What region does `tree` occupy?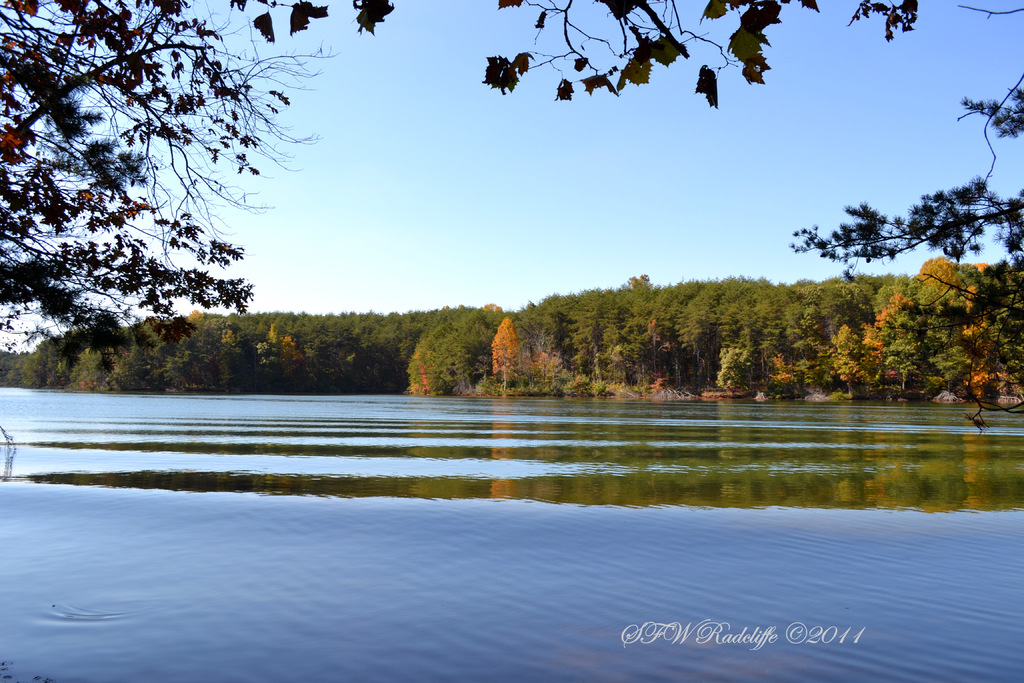
15/24/310/420.
